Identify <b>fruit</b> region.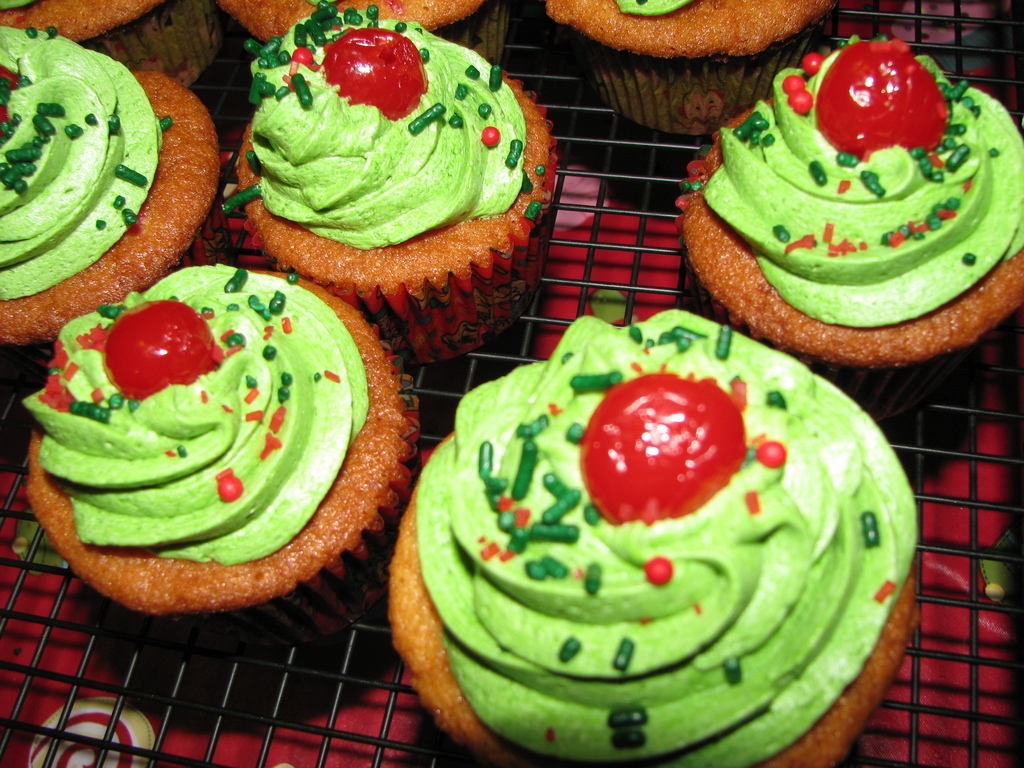
Region: bbox(759, 440, 787, 470).
